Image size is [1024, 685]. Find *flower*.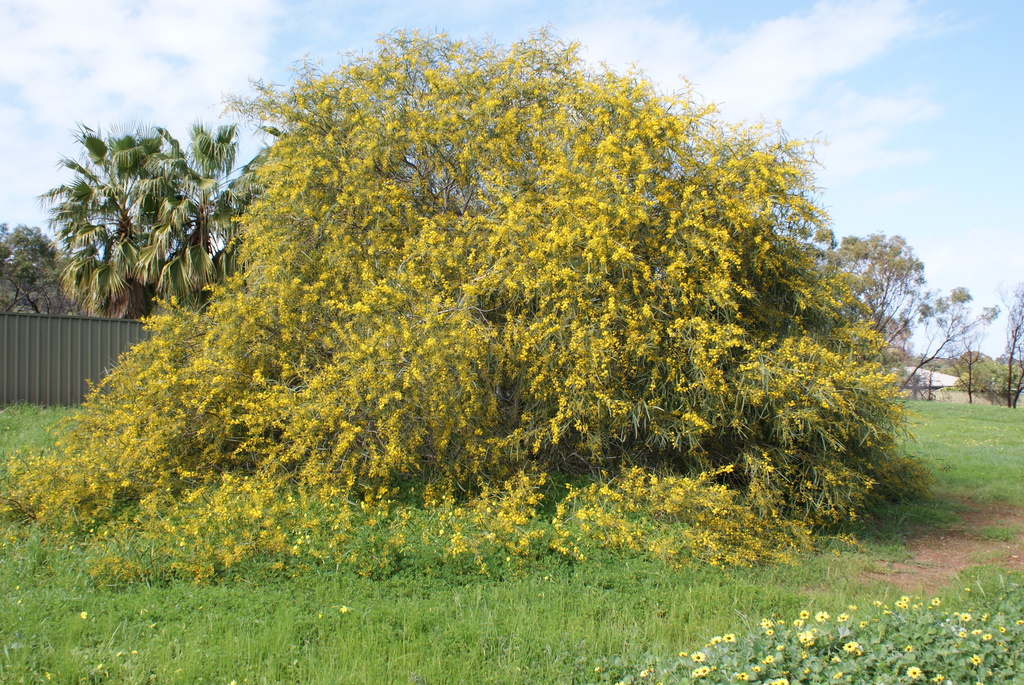
916/595/922/599.
